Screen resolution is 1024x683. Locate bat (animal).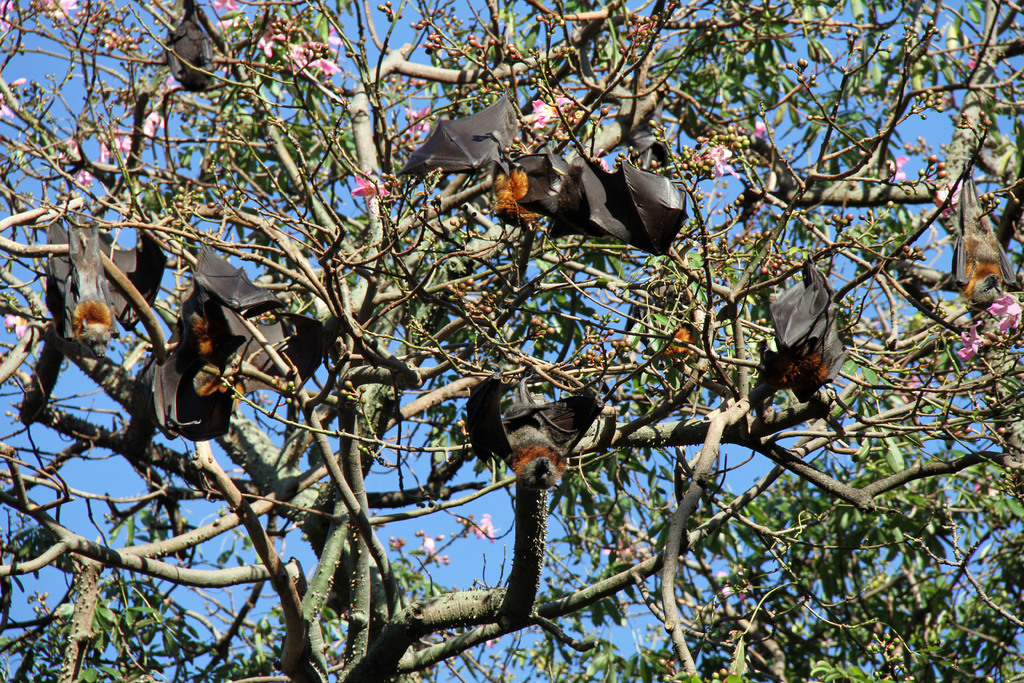
<region>464, 361, 609, 495</region>.
